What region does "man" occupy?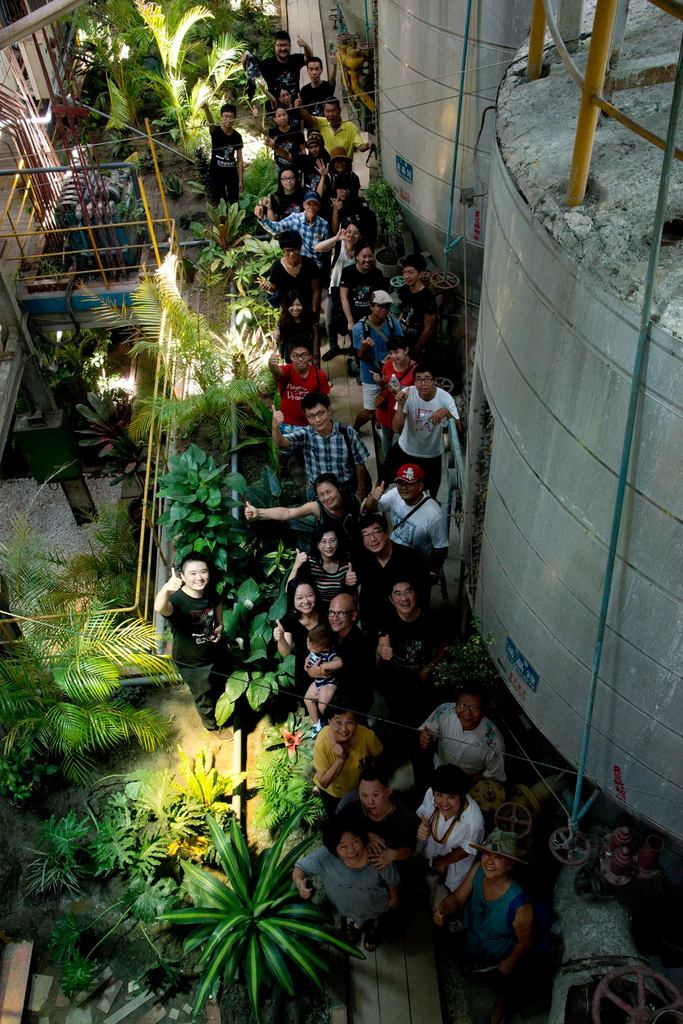
bbox(419, 691, 521, 814).
